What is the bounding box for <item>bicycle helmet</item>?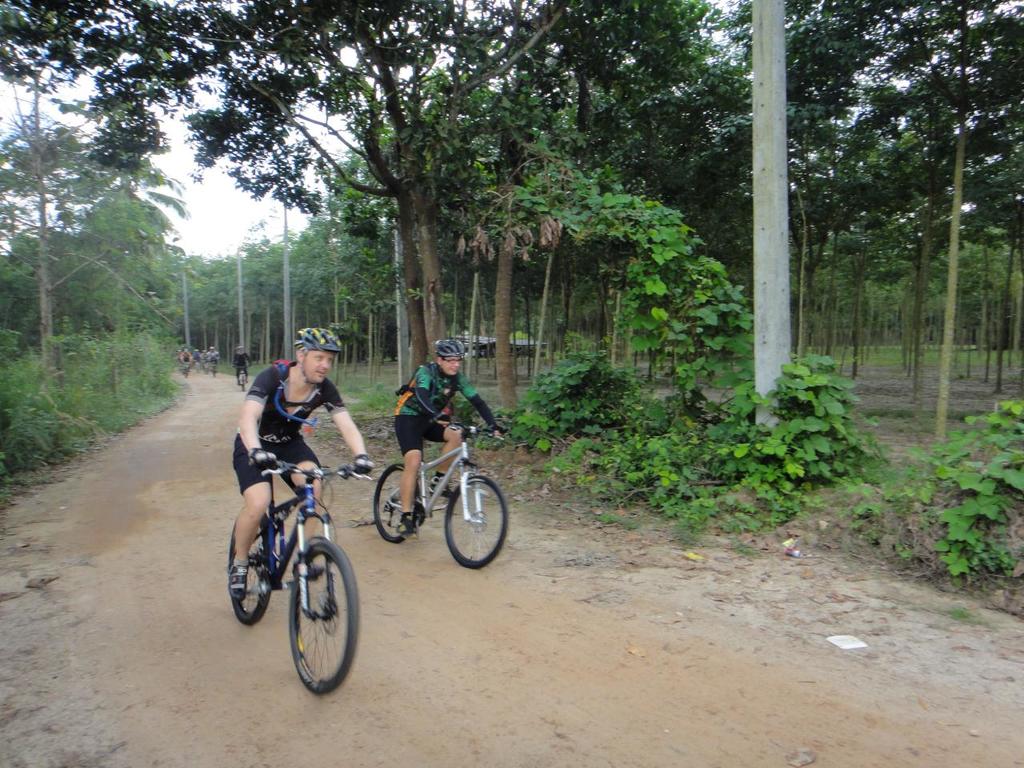
291:326:343:354.
